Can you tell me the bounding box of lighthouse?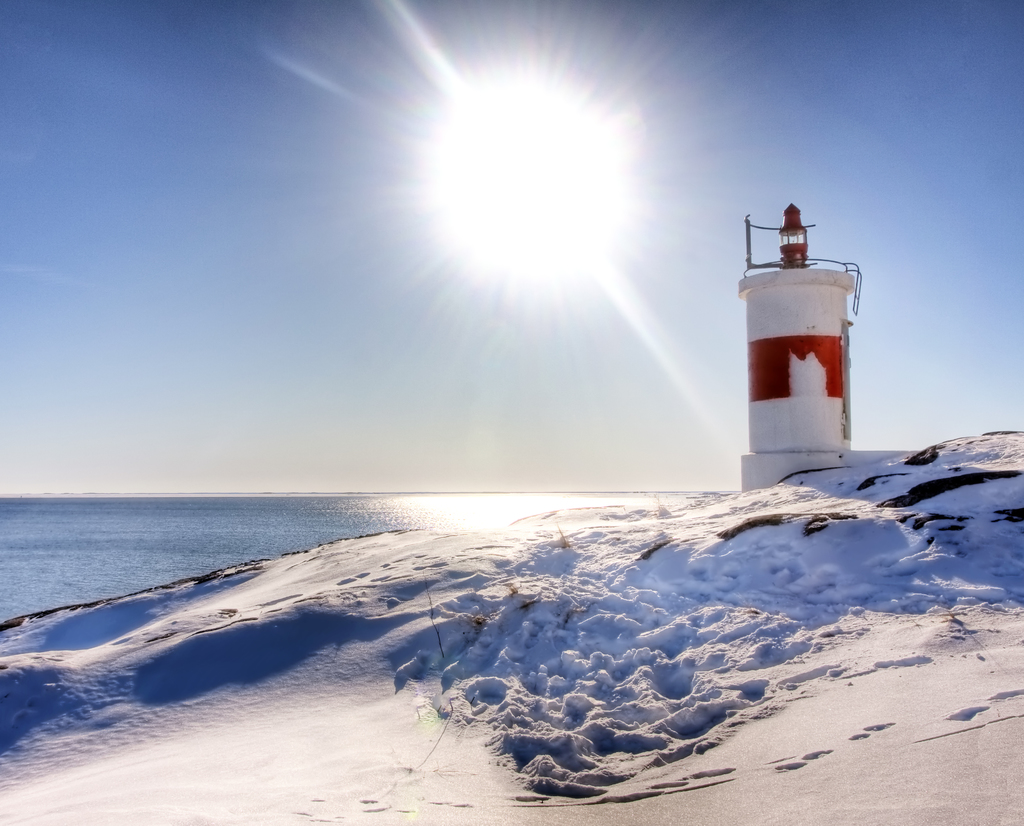
(x1=742, y1=181, x2=870, y2=461).
